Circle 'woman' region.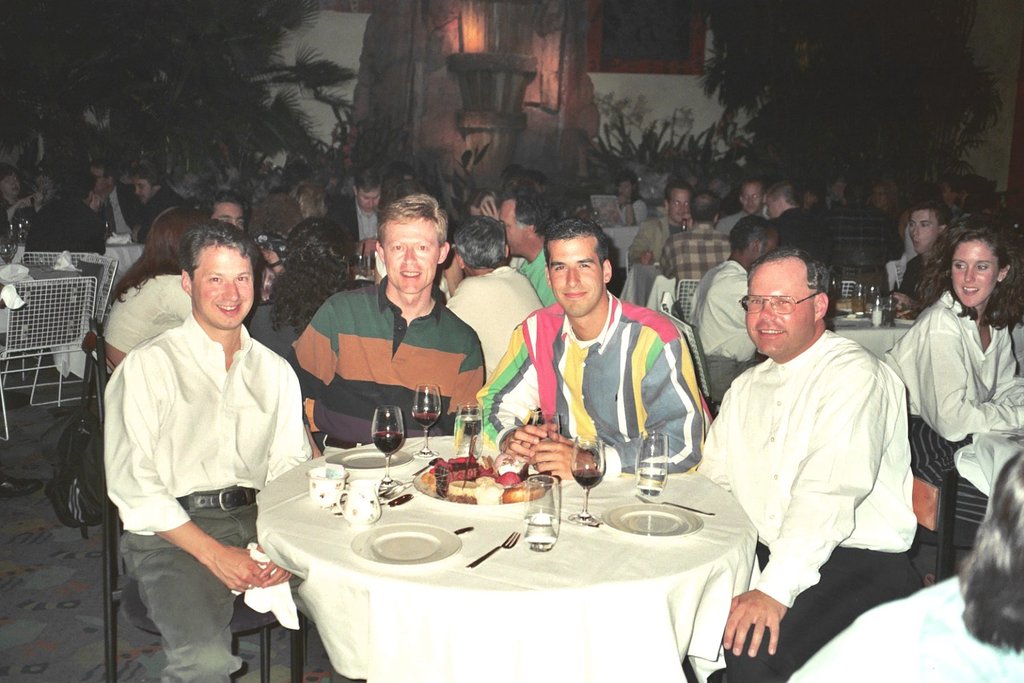
Region: l=612, t=176, r=650, b=227.
